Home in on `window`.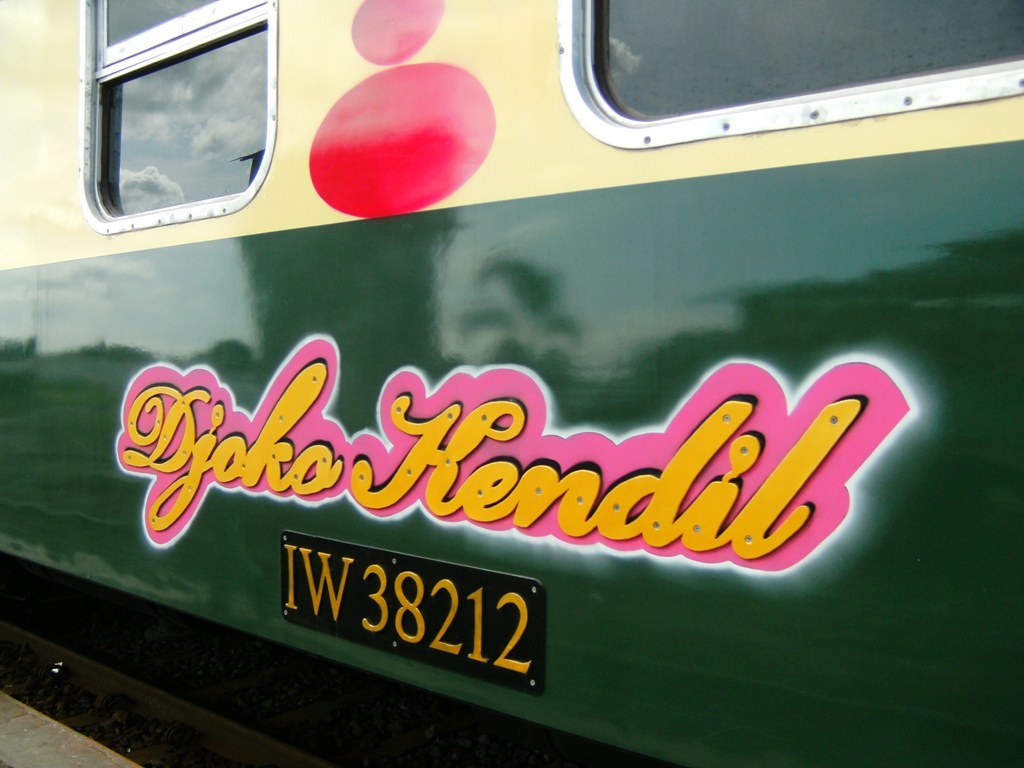
Homed in at (97, 0, 296, 228).
